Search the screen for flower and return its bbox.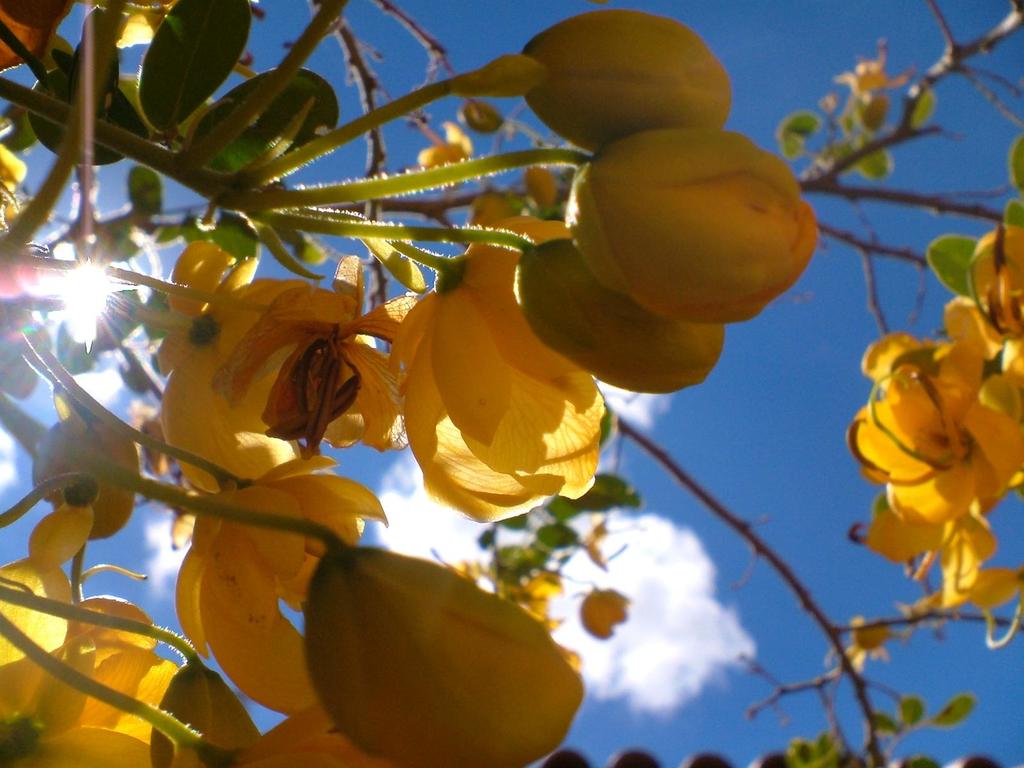
Found: x1=173, y1=452, x2=382, y2=716.
